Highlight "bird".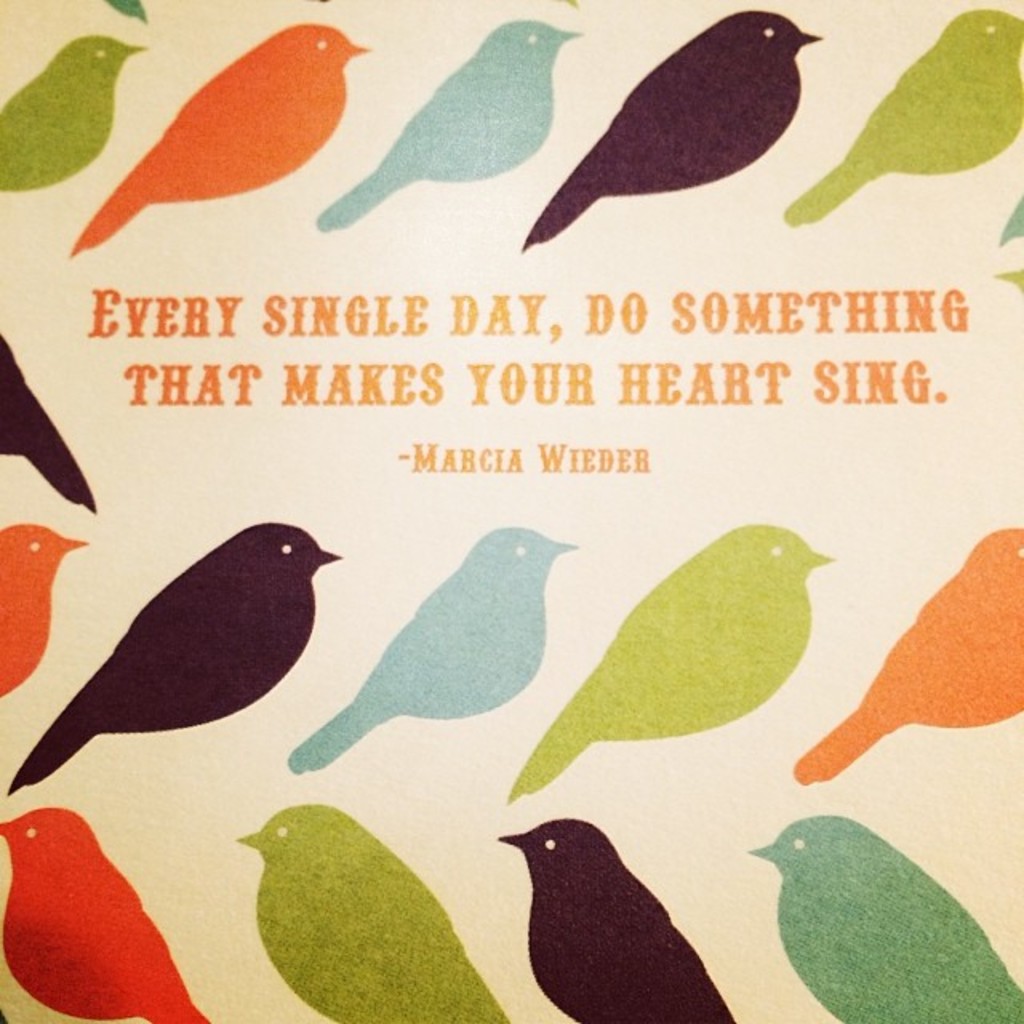
Highlighted region: [x1=0, y1=27, x2=139, y2=194].
